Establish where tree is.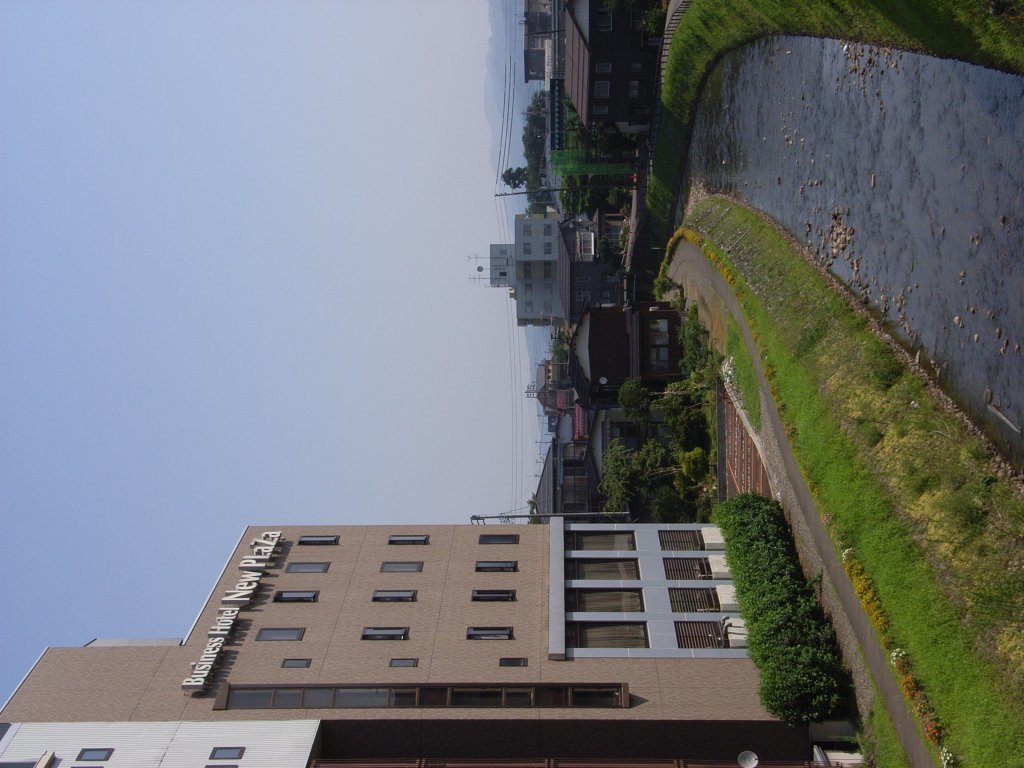
Established at 500/166/527/188.
